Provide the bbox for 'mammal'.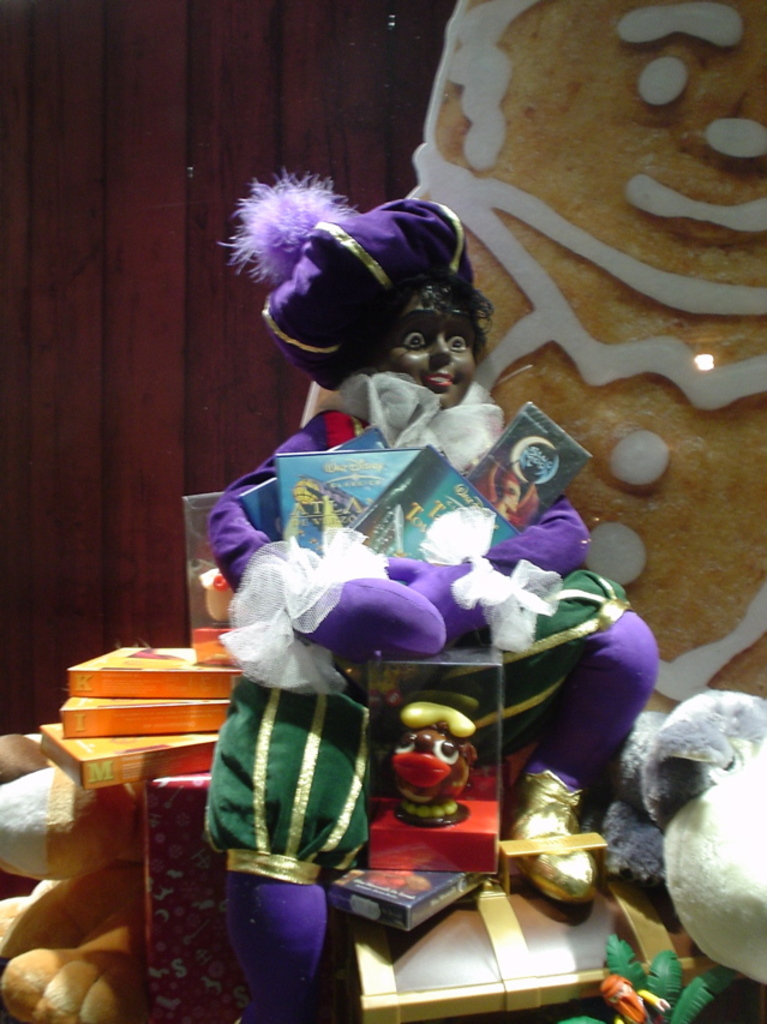
x1=191, y1=184, x2=646, y2=952.
